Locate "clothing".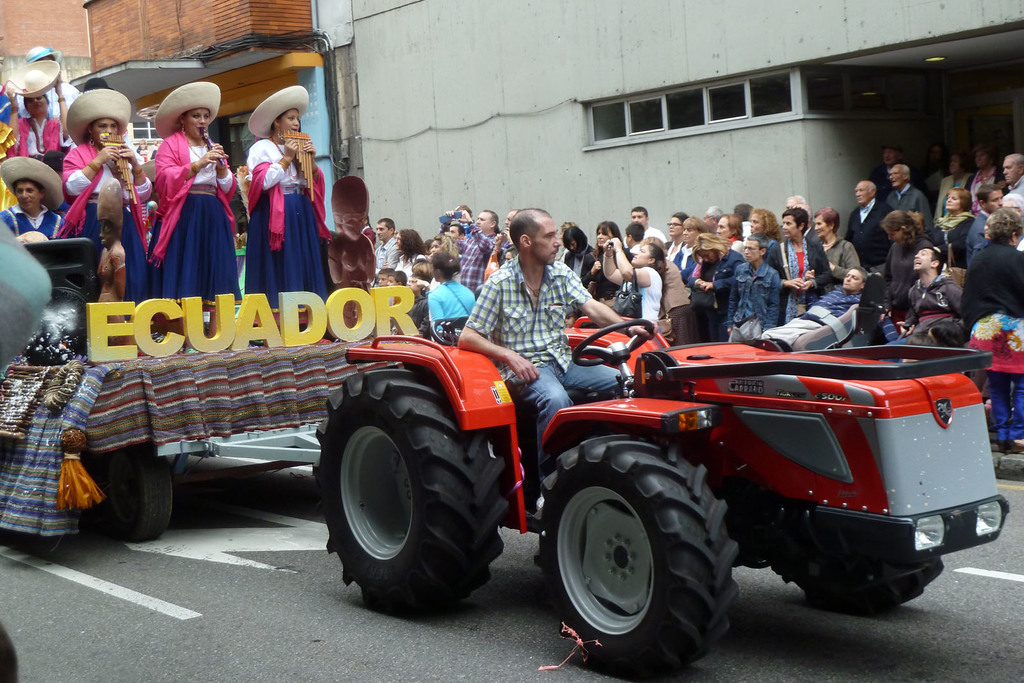
Bounding box: [left=431, top=278, right=481, bottom=328].
